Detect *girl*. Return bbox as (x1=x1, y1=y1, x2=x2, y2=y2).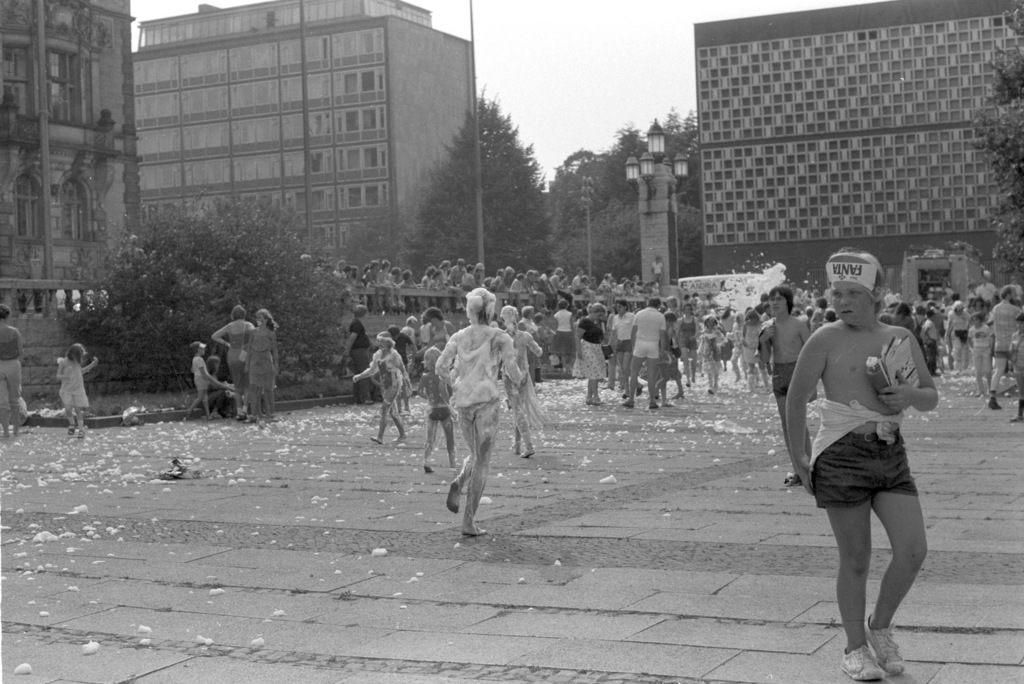
(x1=244, y1=310, x2=277, y2=421).
